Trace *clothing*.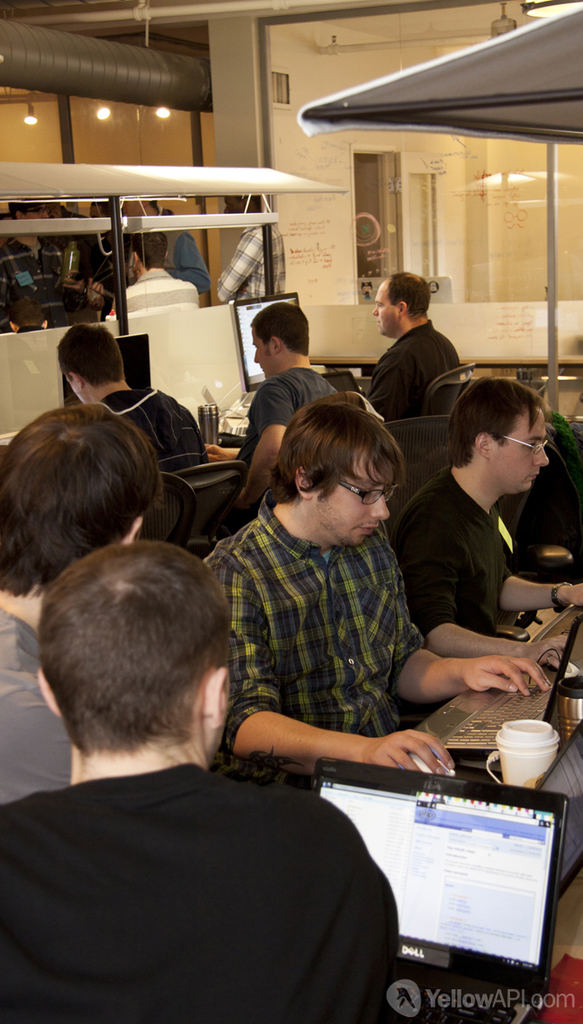
Traced to left=369, top=325, right=455, bottom=418.
